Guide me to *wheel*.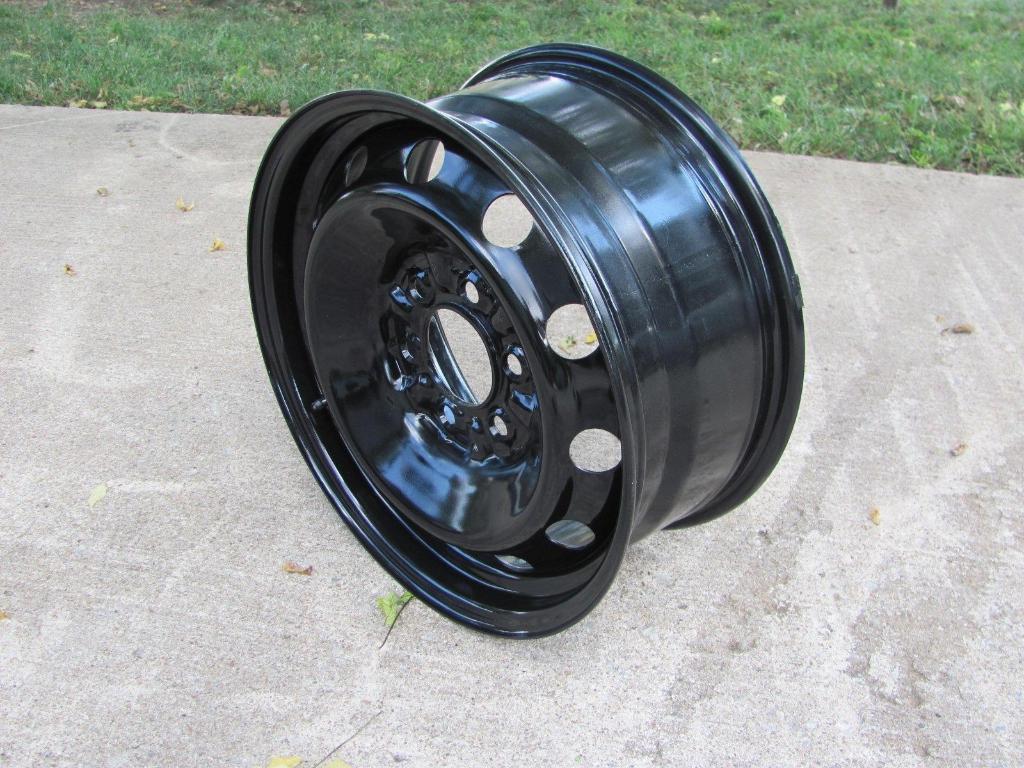
Guidance: bbox(243, 36, 805, 639).
